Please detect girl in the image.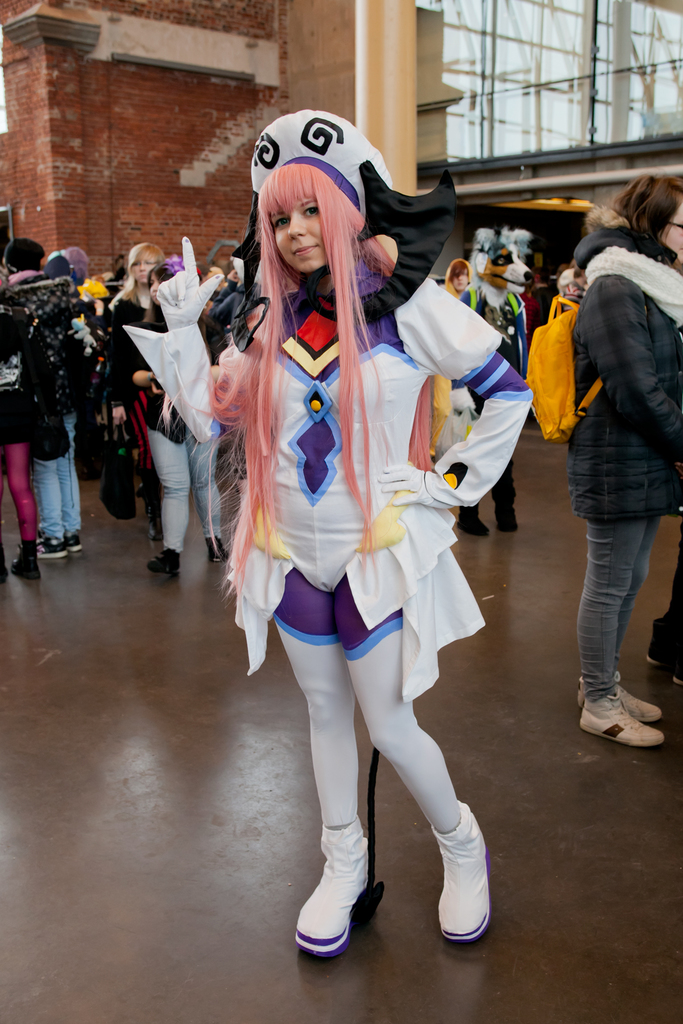
131/266/171/449.
